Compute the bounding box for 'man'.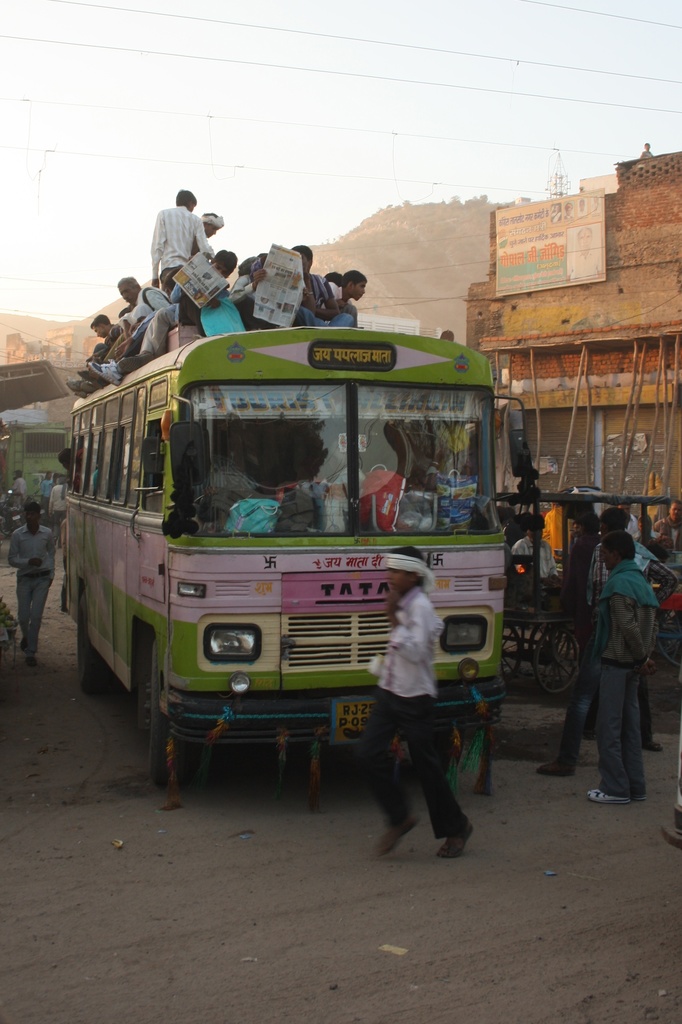
x1=534 y1=510 x2=660 y2=778.
